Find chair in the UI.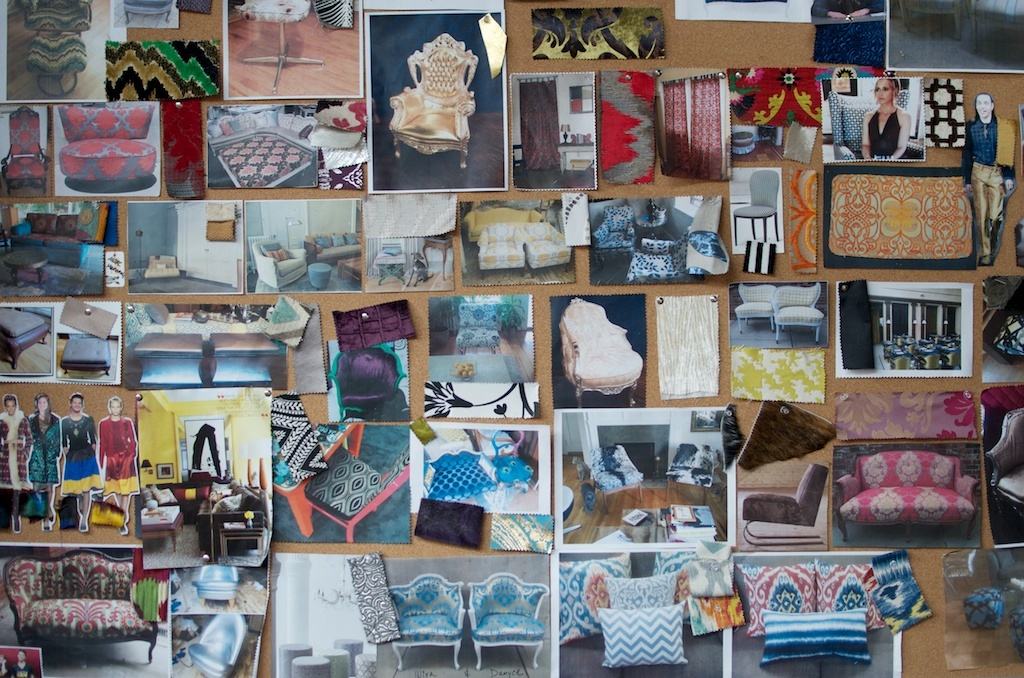
UI element at {"left": 477, "top": 220, "right": 530, "bottom": 275}.
